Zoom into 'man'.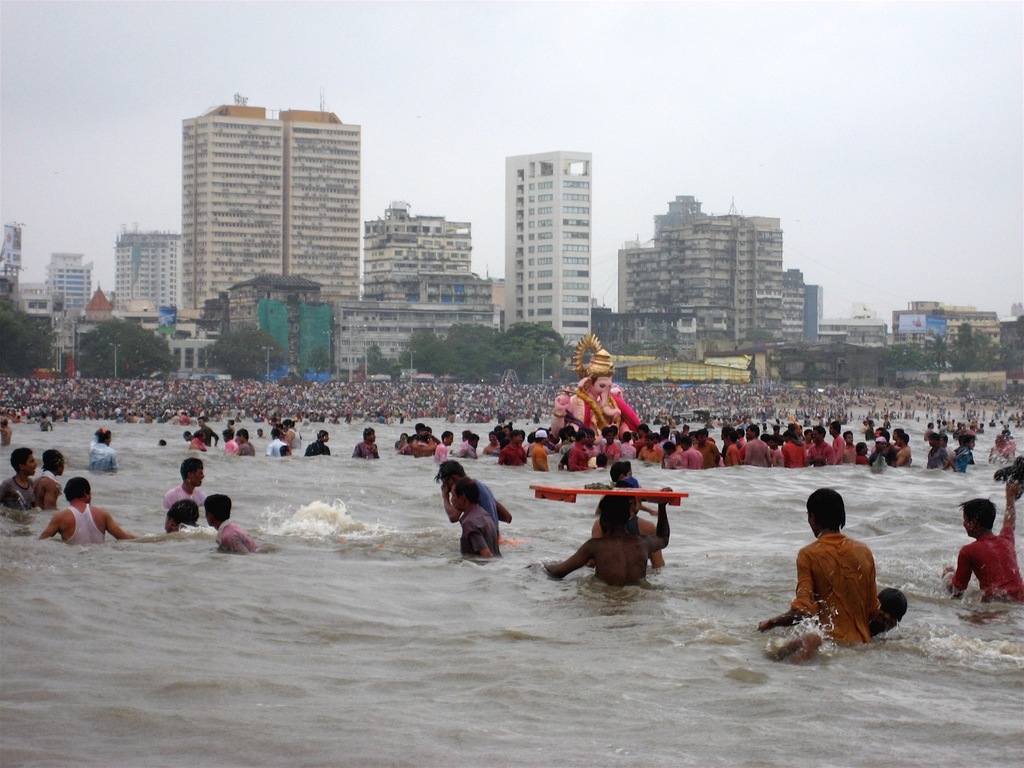
Zoom target: 86 426 118 472.
